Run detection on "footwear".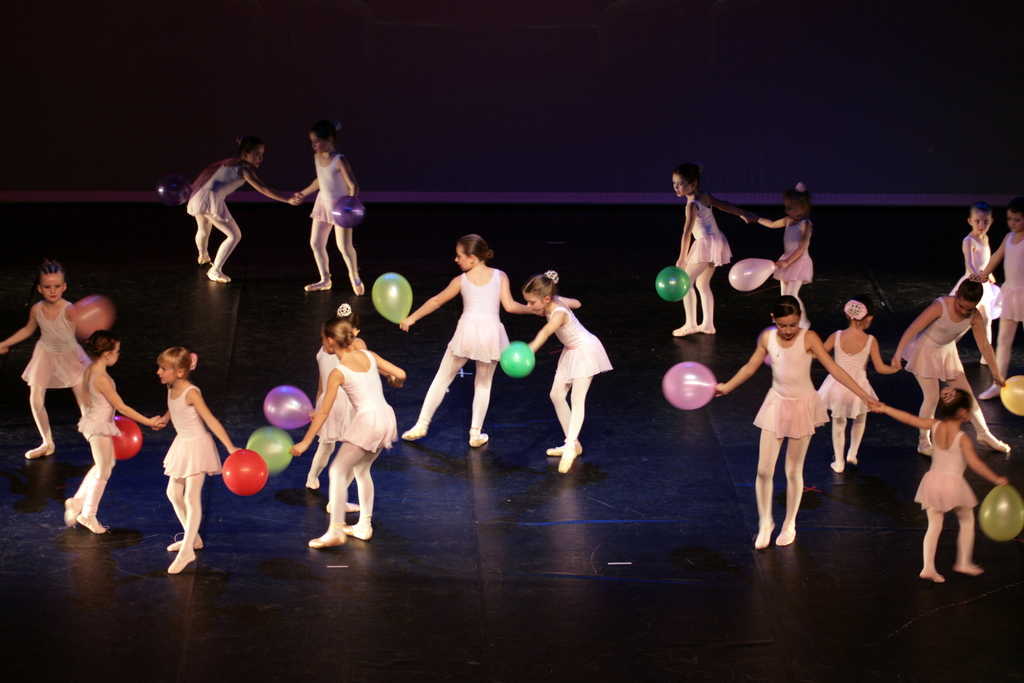
Result: detection(326, 501, 361, 516).
